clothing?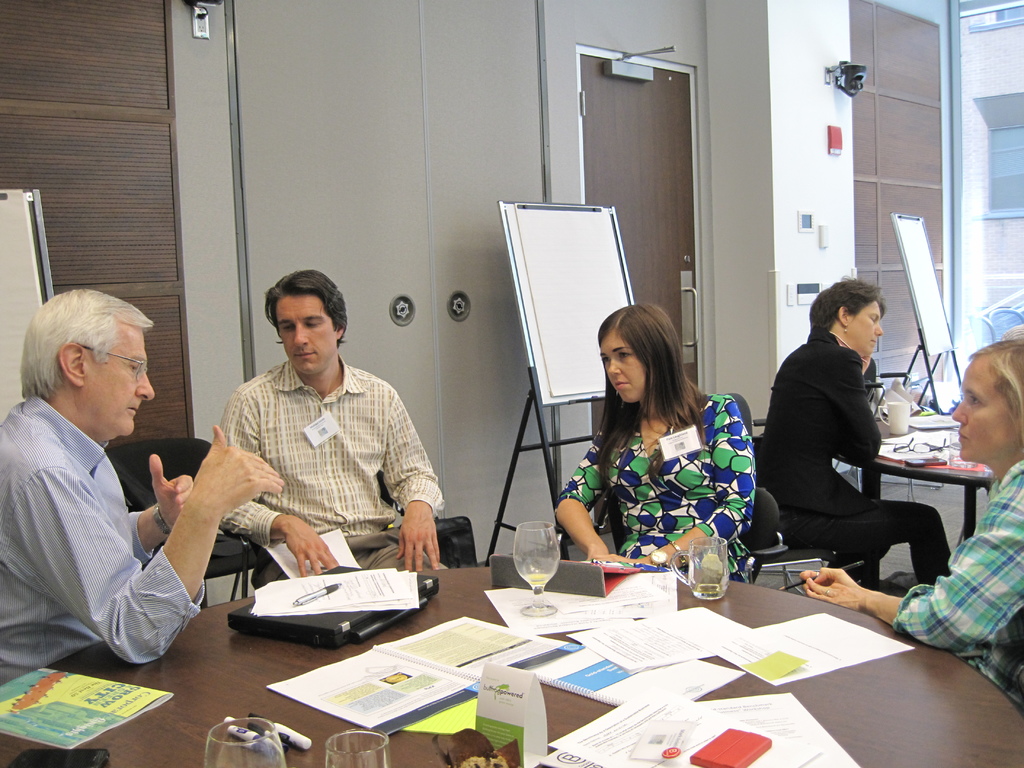
left=753, top=328, right=954, bottom=585
